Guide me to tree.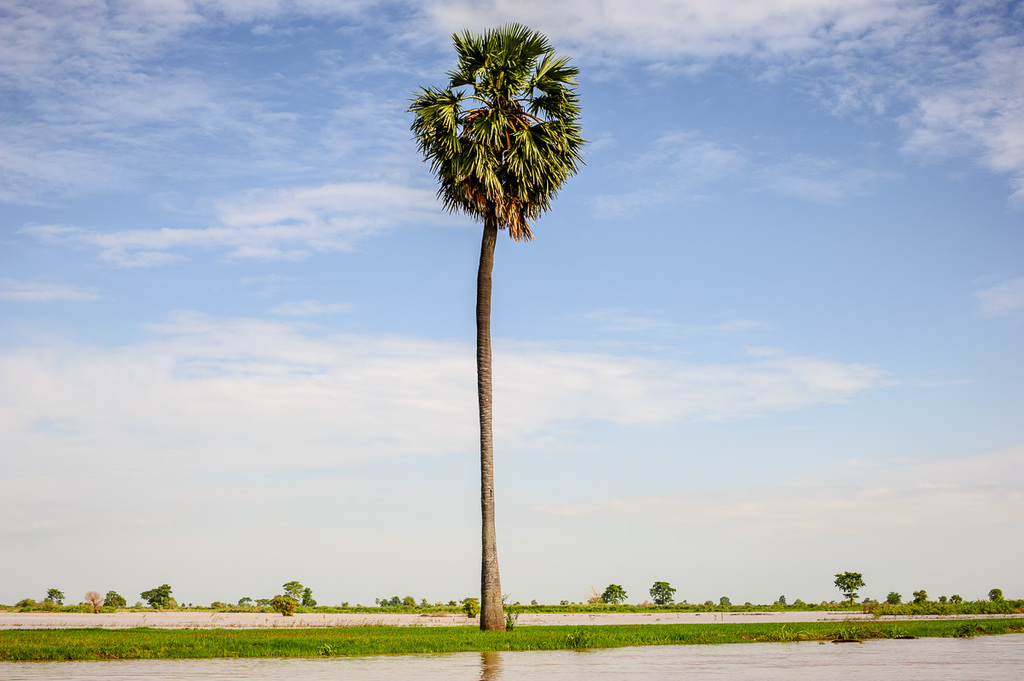
Guidance: [left=15, top=591, right=38, bottom=608].
